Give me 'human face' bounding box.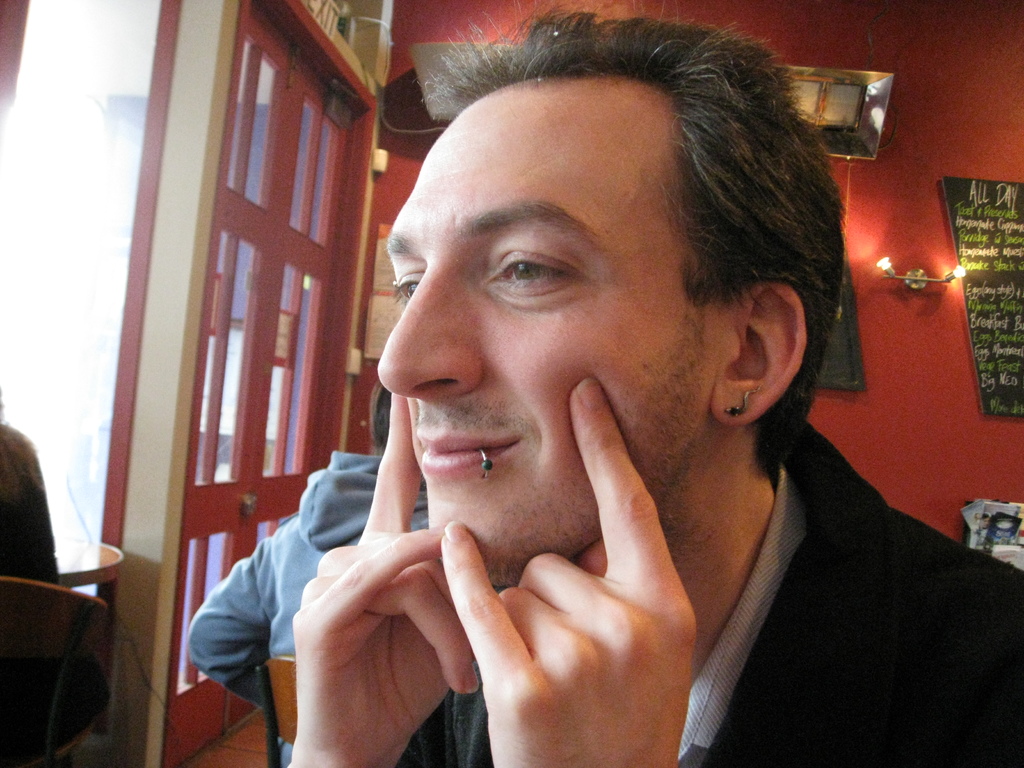
rect(368, 77, 712, 595).
